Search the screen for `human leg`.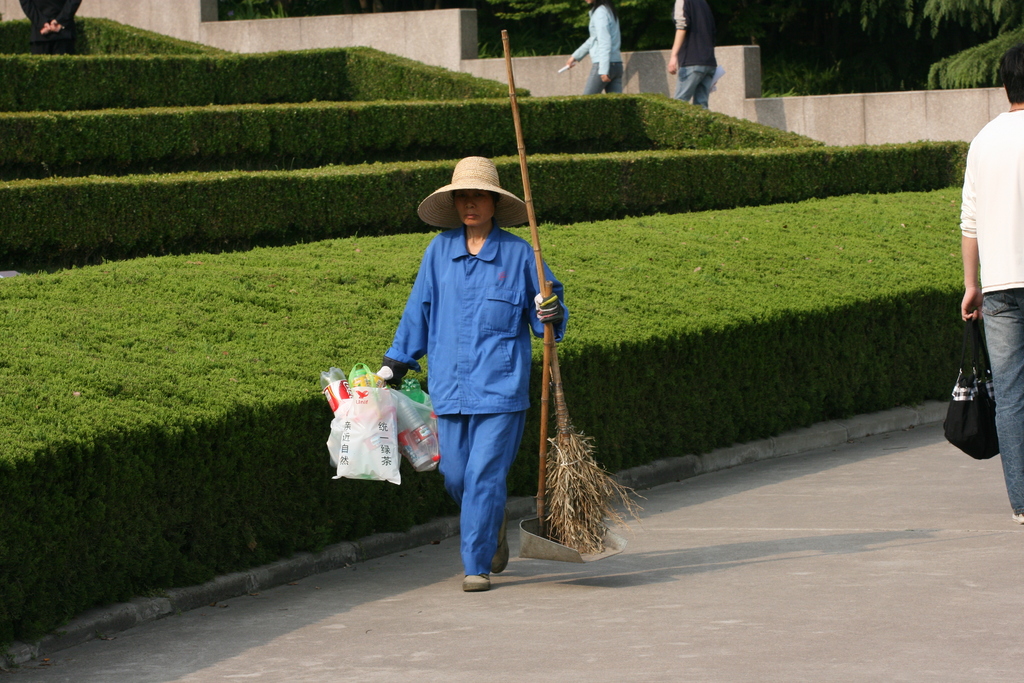
Found at BBox(460, 377, 520, 593).
